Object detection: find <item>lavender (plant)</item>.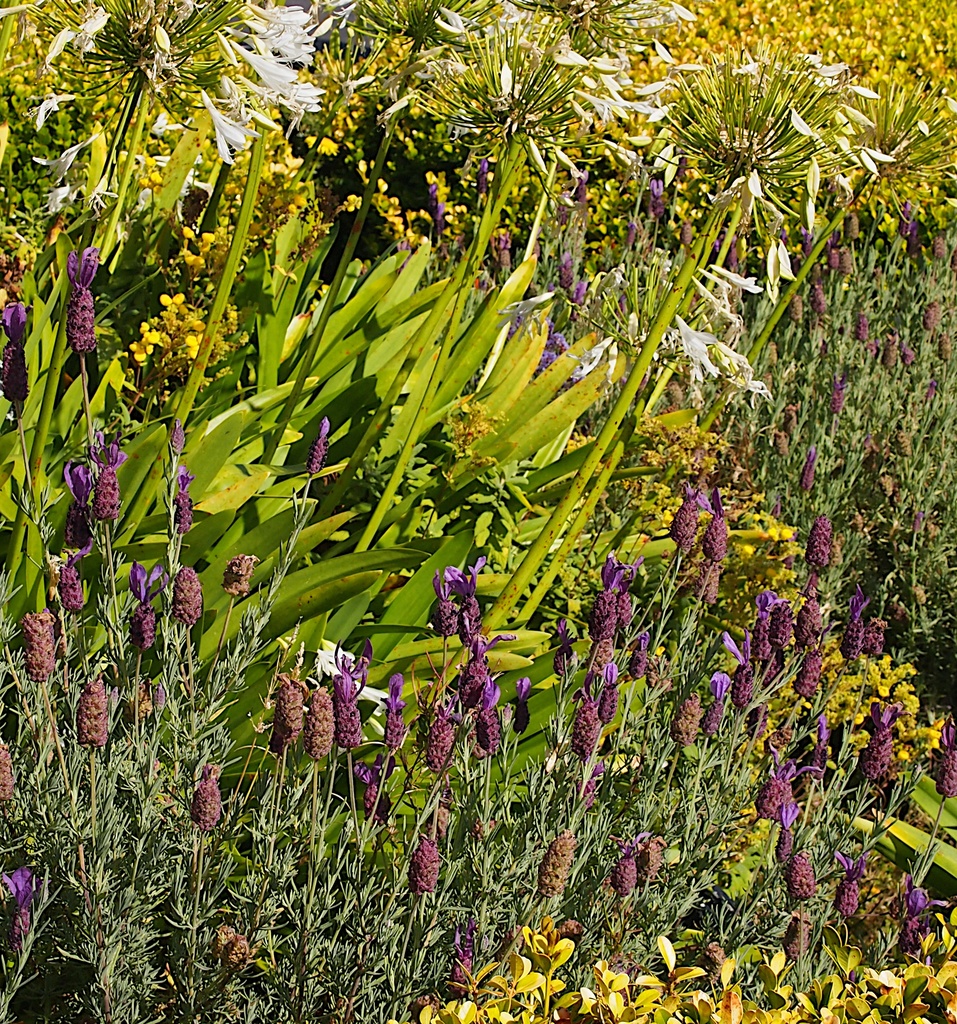
{"x1": 706, "y1": 675, "x2": 732, "y2": 769}.
